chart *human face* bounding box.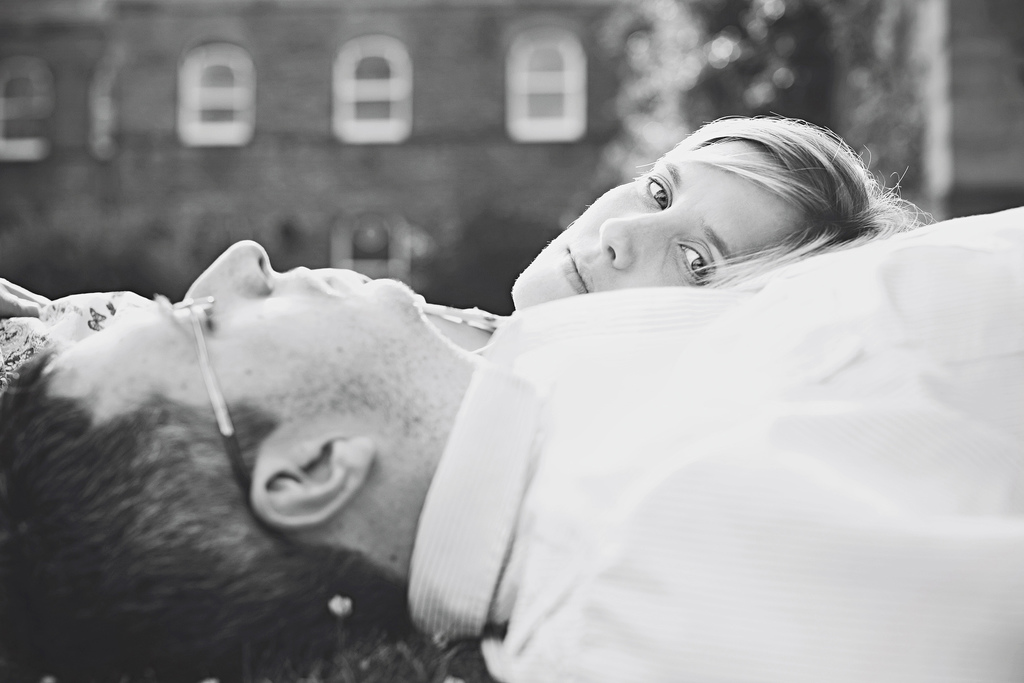
Charted: (511,151,793,309).
